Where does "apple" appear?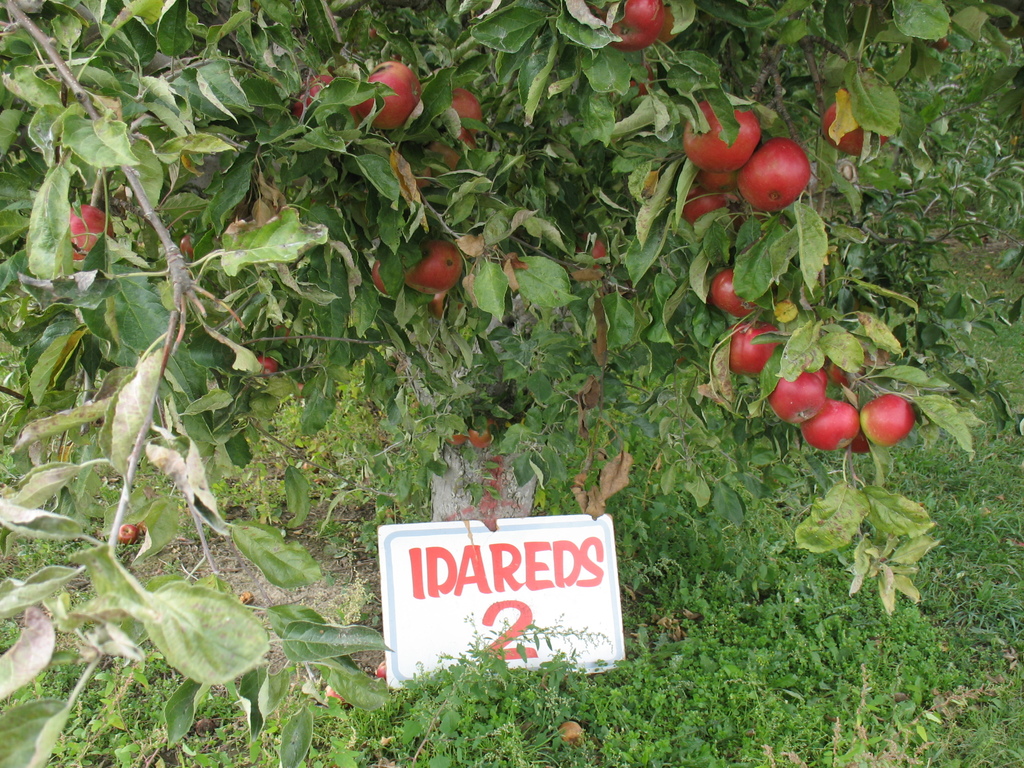
Appears at bbox=(67, 200, 123, 268).
